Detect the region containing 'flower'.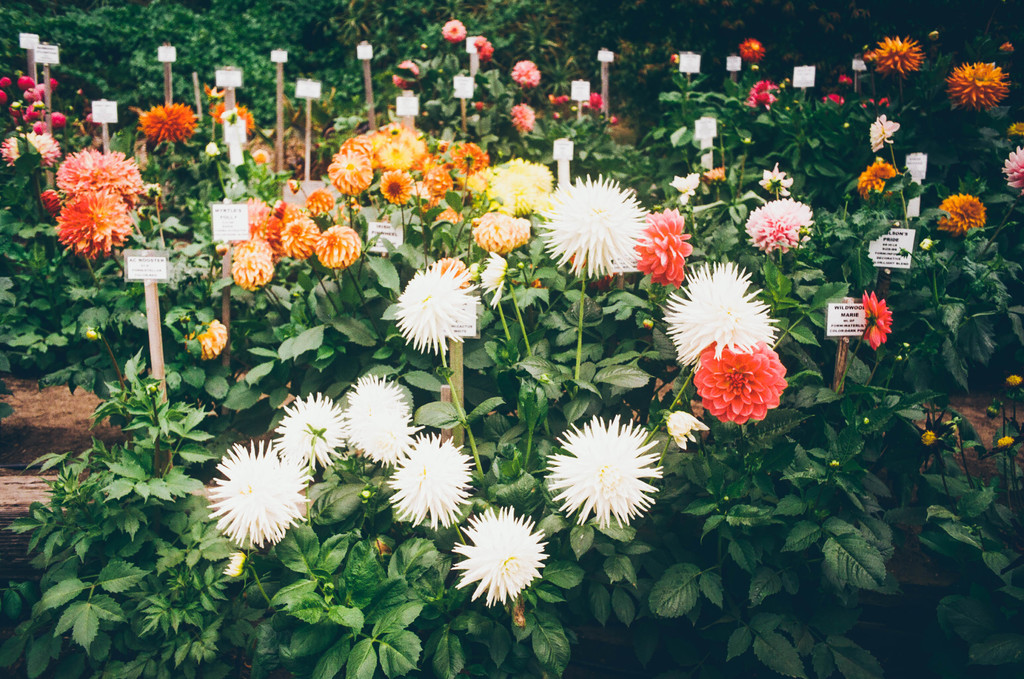
<region>861, 31, 927, 74</region>.
